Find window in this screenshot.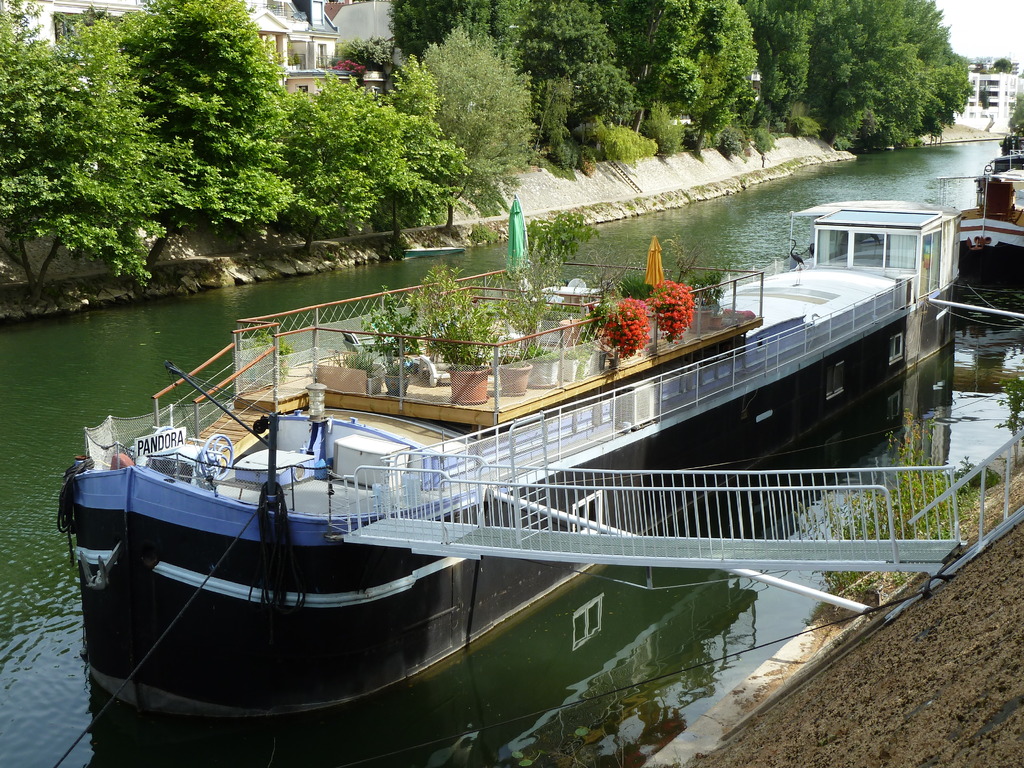
The bounding box for window is locate(572, 490, 607, 535).
